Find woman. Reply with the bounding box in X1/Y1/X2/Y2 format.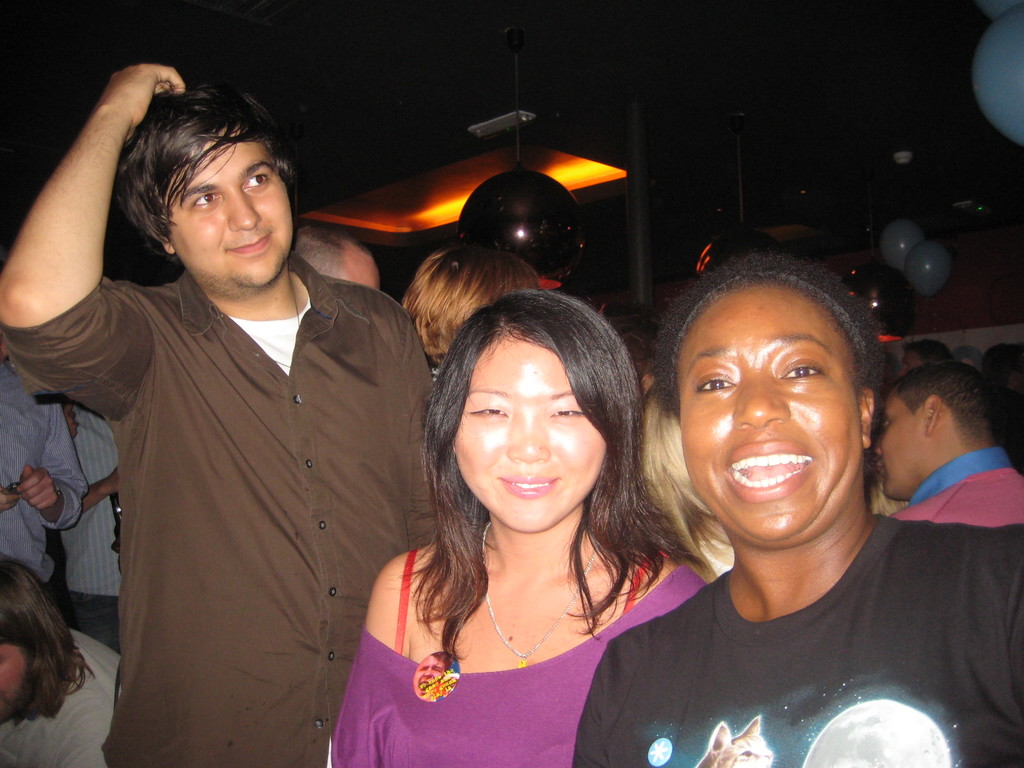
571/254/1023/764.
